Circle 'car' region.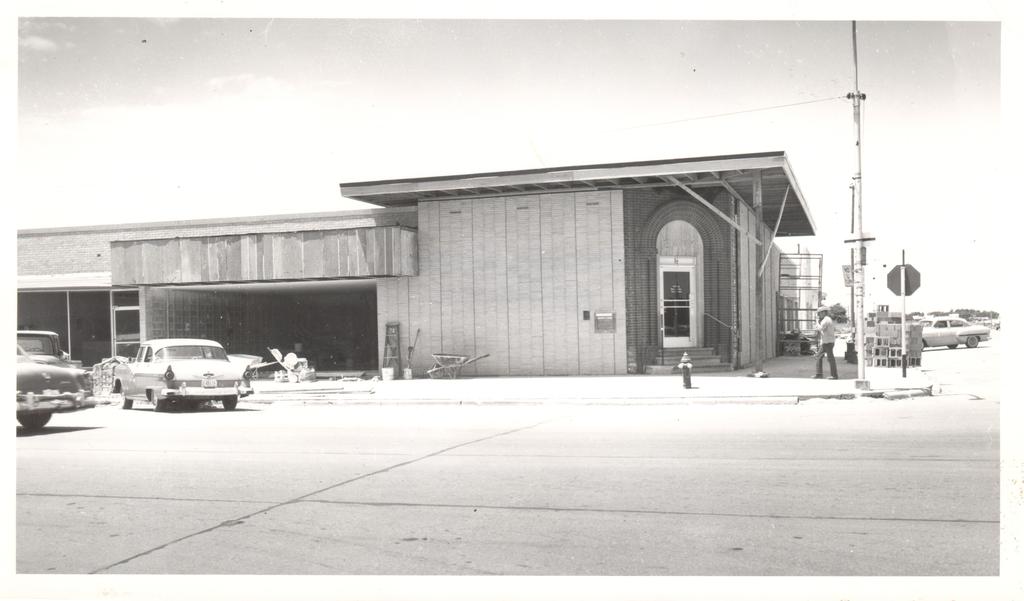
Region: {"x1": 14, "y1": 341, "x2": 95, "y2": 433}.
